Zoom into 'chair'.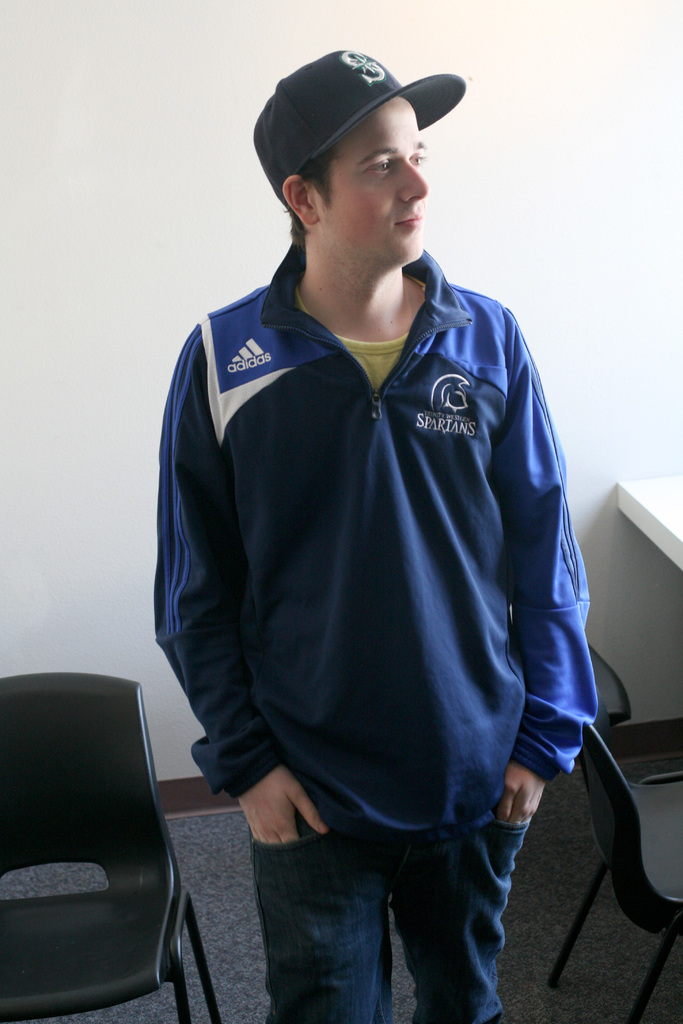
Zoom target: (left=0, top=686, right=214, bottom=1023).
